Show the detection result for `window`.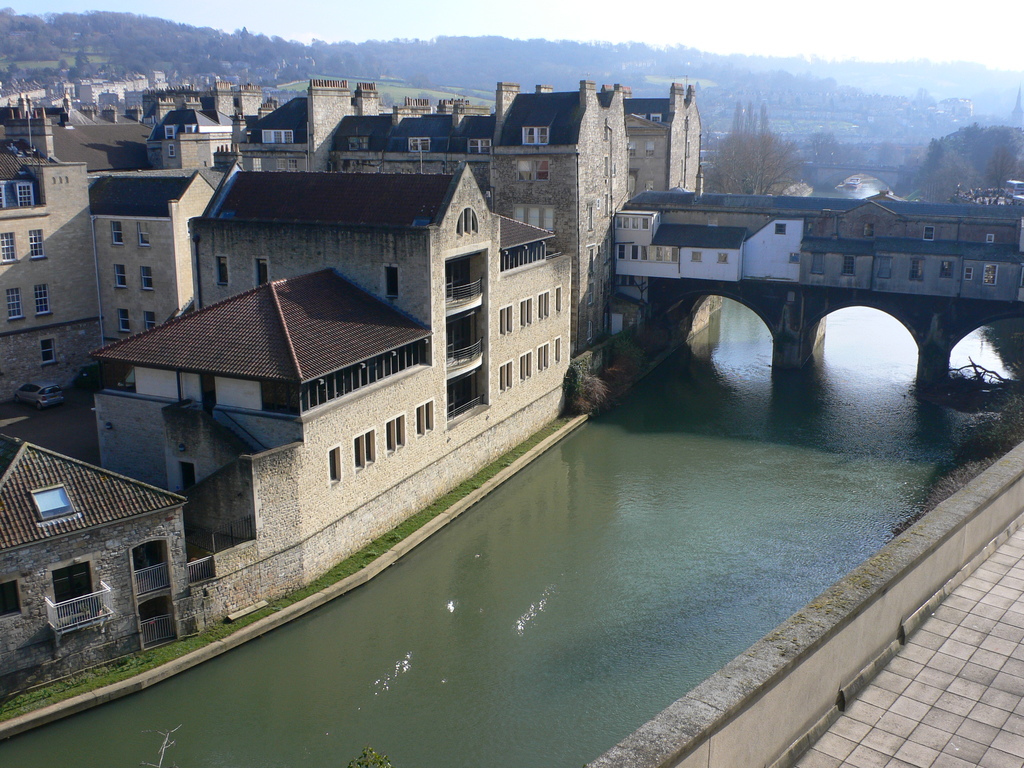
detection(924, 230, 935, 243).
